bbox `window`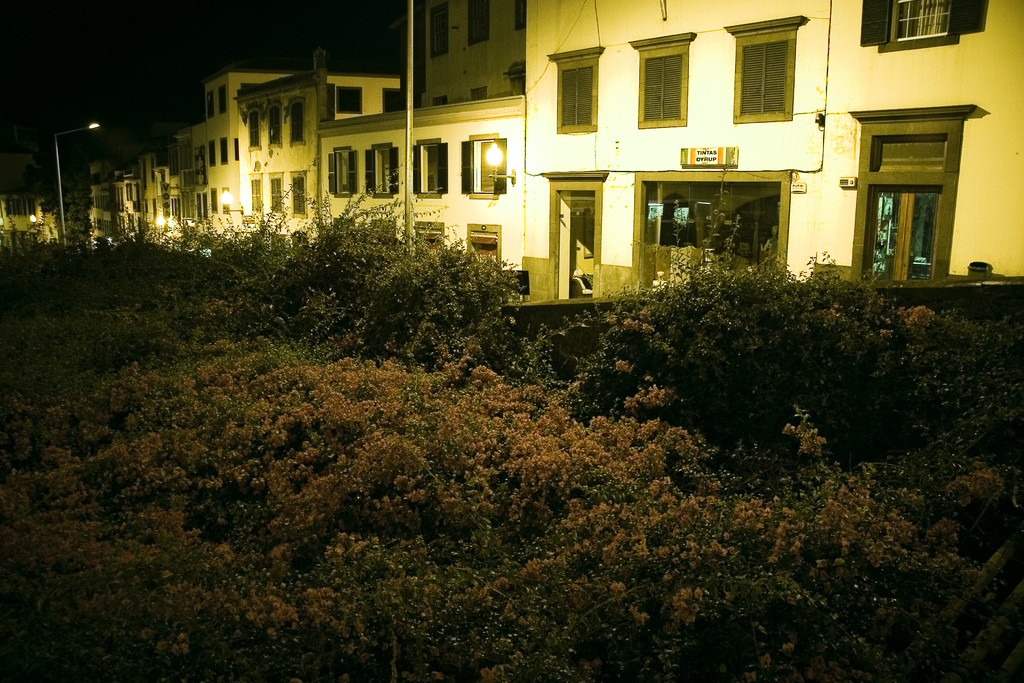
box=[220, 185, 229, 212]
